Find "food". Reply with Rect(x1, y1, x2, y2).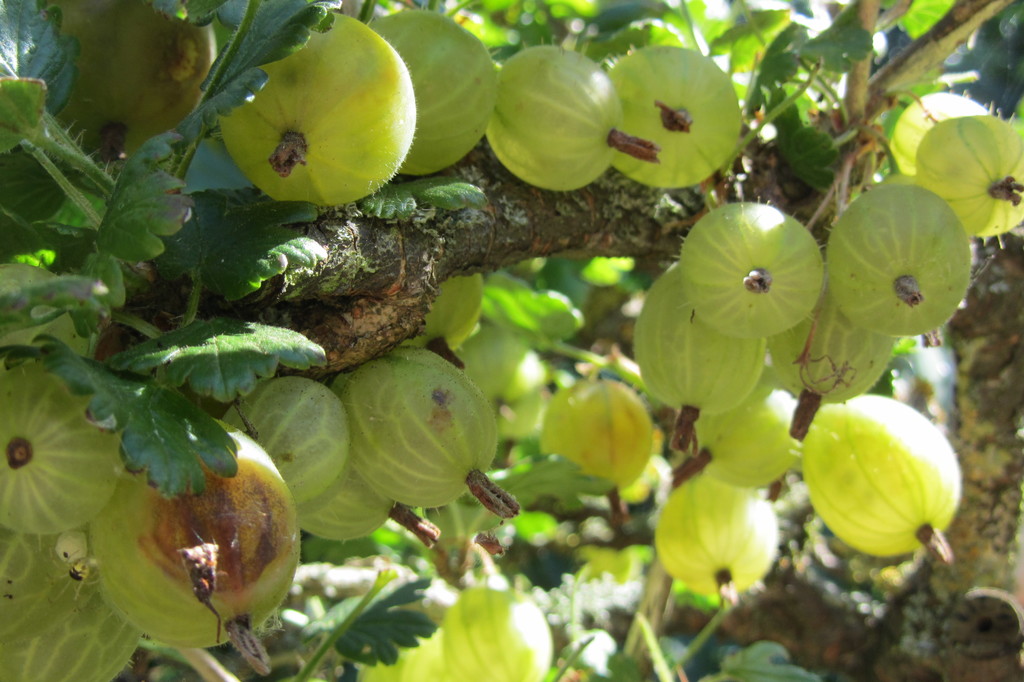
Rect(321, 346, 490, 505).
